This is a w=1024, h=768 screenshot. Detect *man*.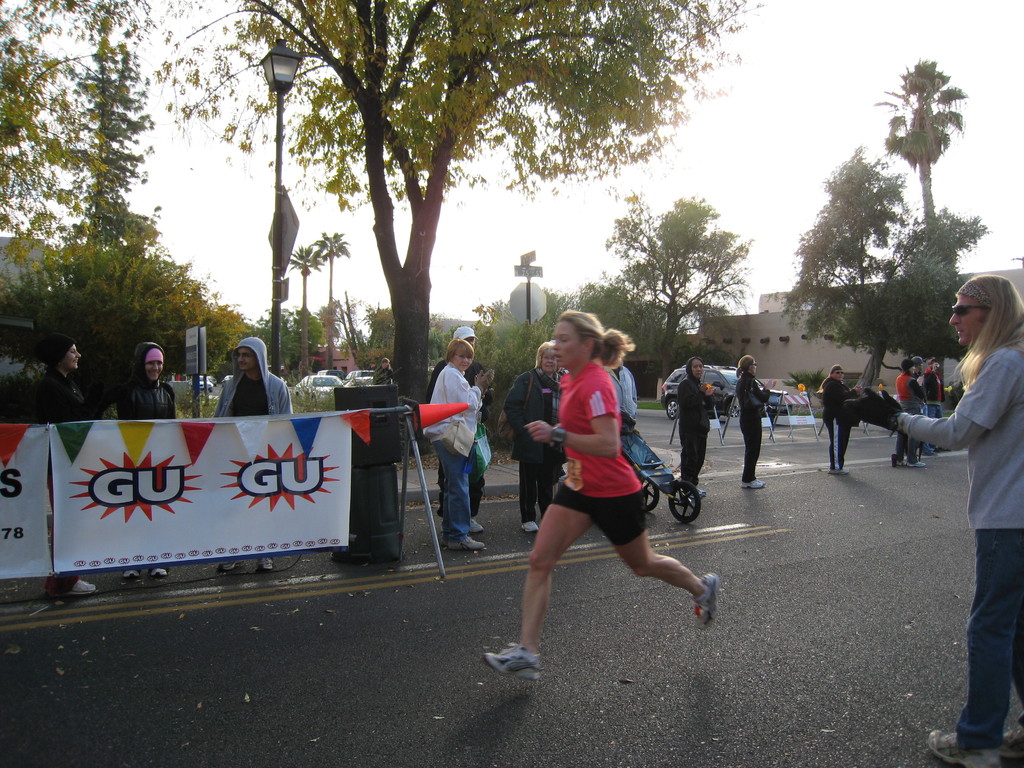
BBox(843, 276, 1023, 767).
